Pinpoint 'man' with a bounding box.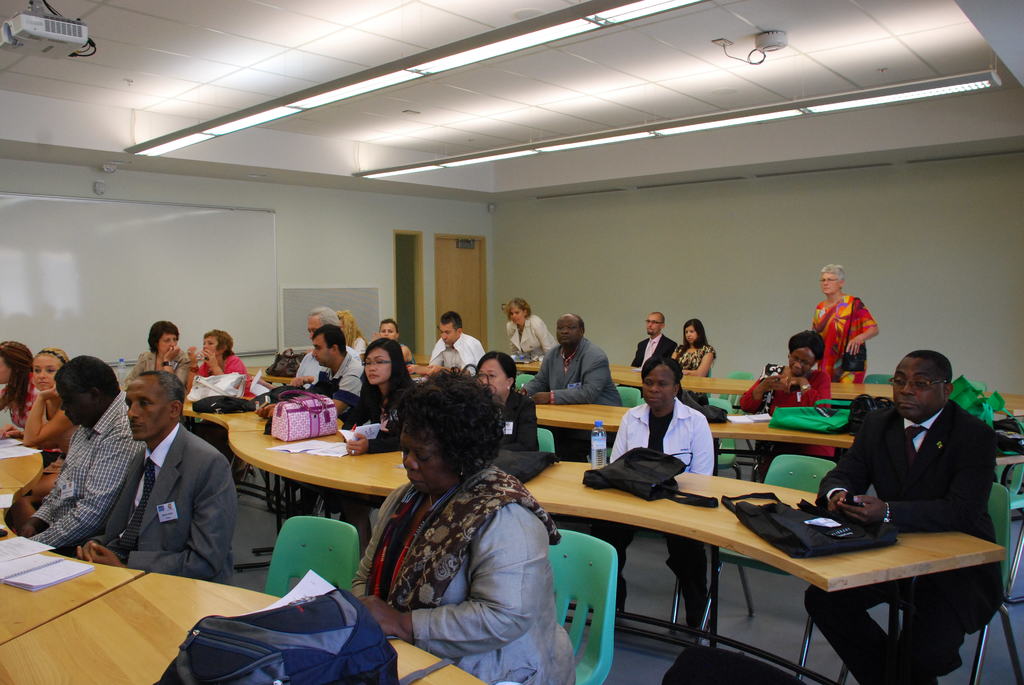
(628,308,680,372).
